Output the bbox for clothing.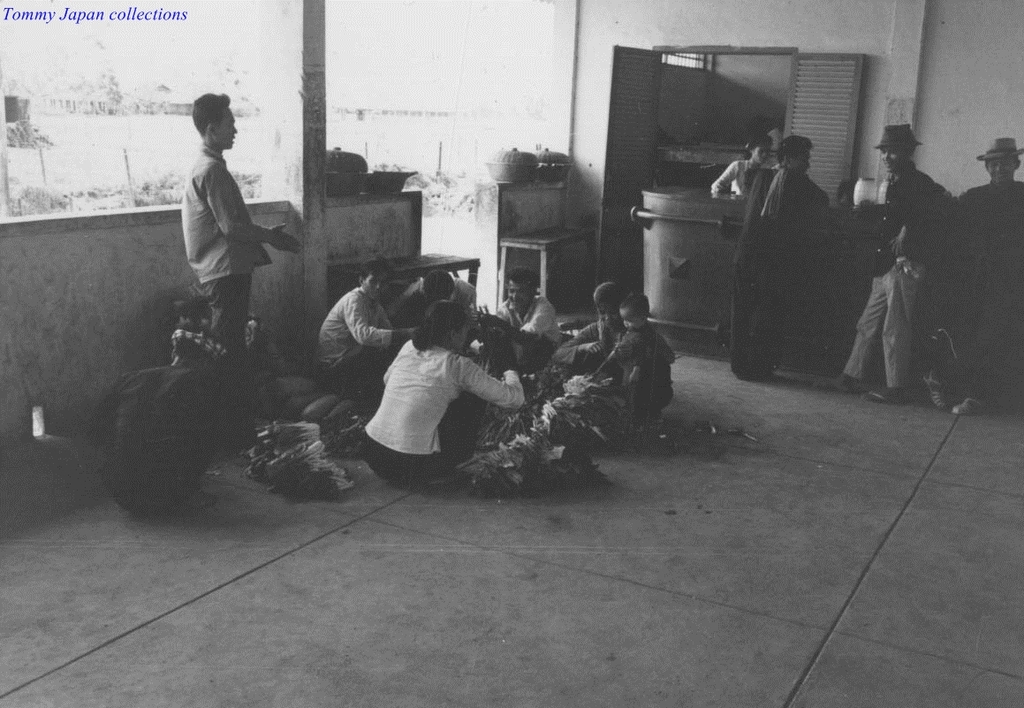
725/158/827/396.
